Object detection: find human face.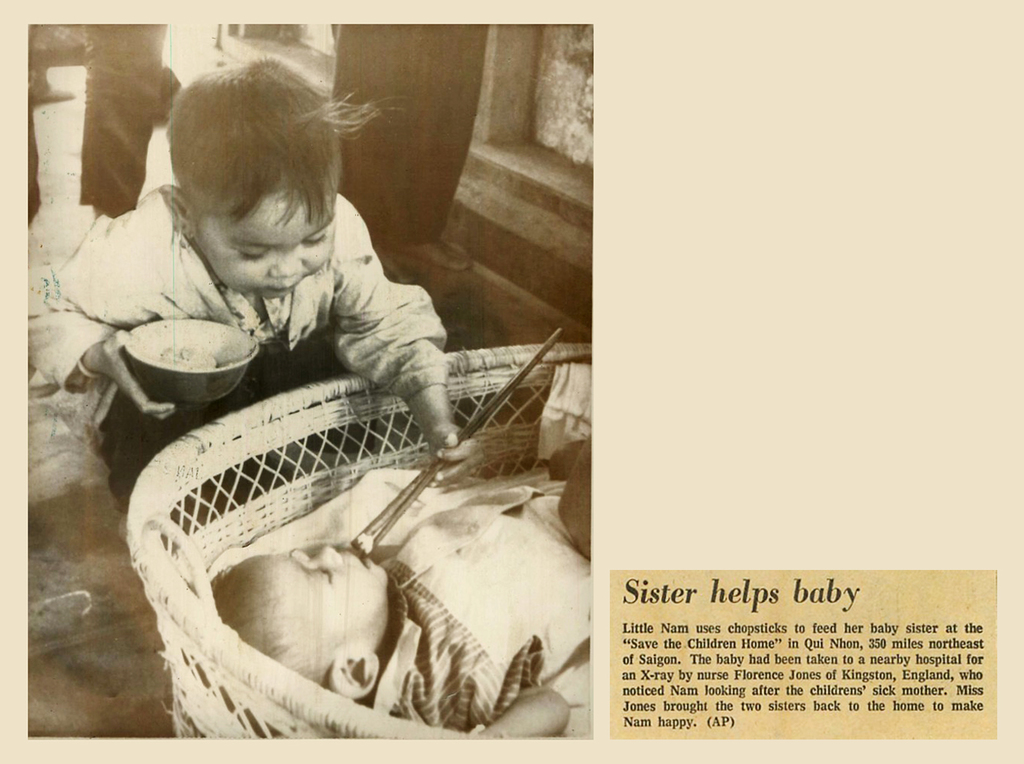
rect(262, 545, 383, 654).
